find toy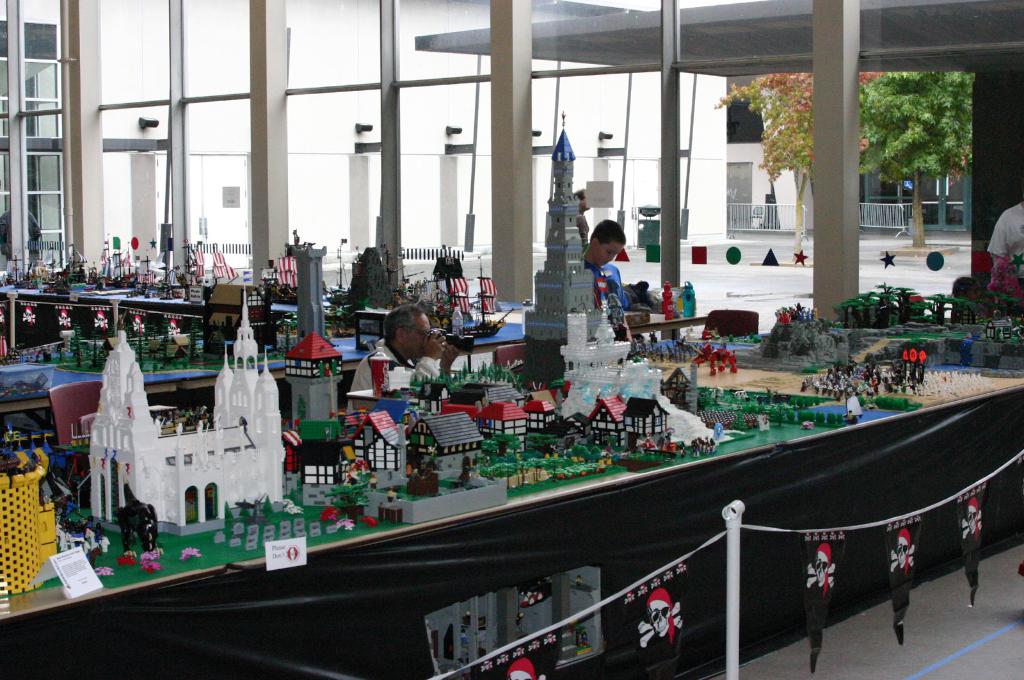
box(828, 414, 844, 423)
